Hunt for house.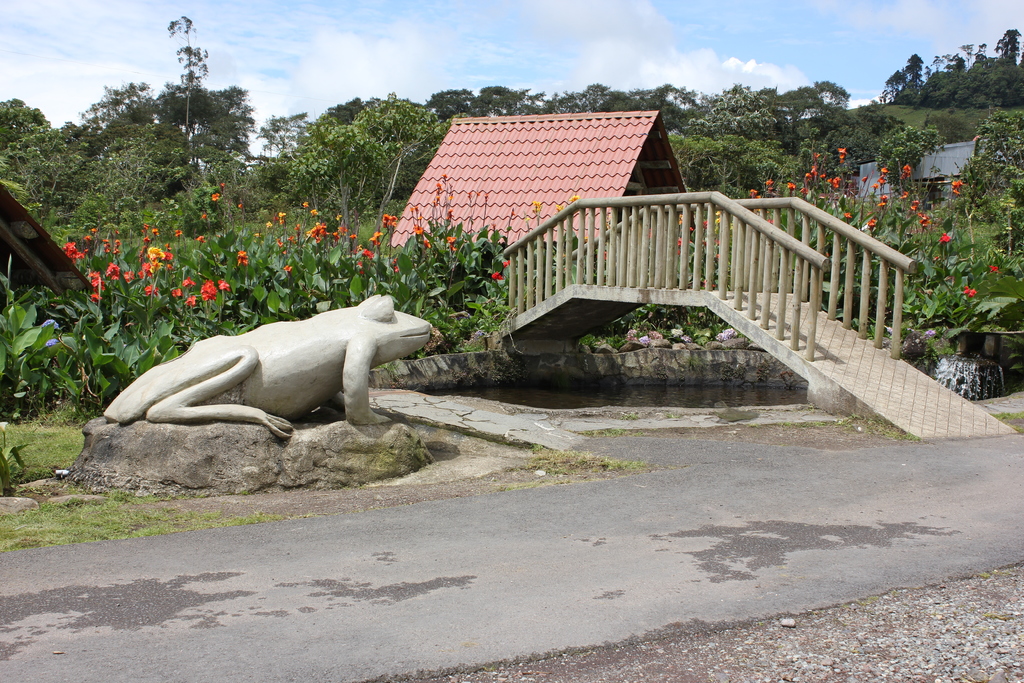
Hunted down at crop(375, 106, 690, 269).
